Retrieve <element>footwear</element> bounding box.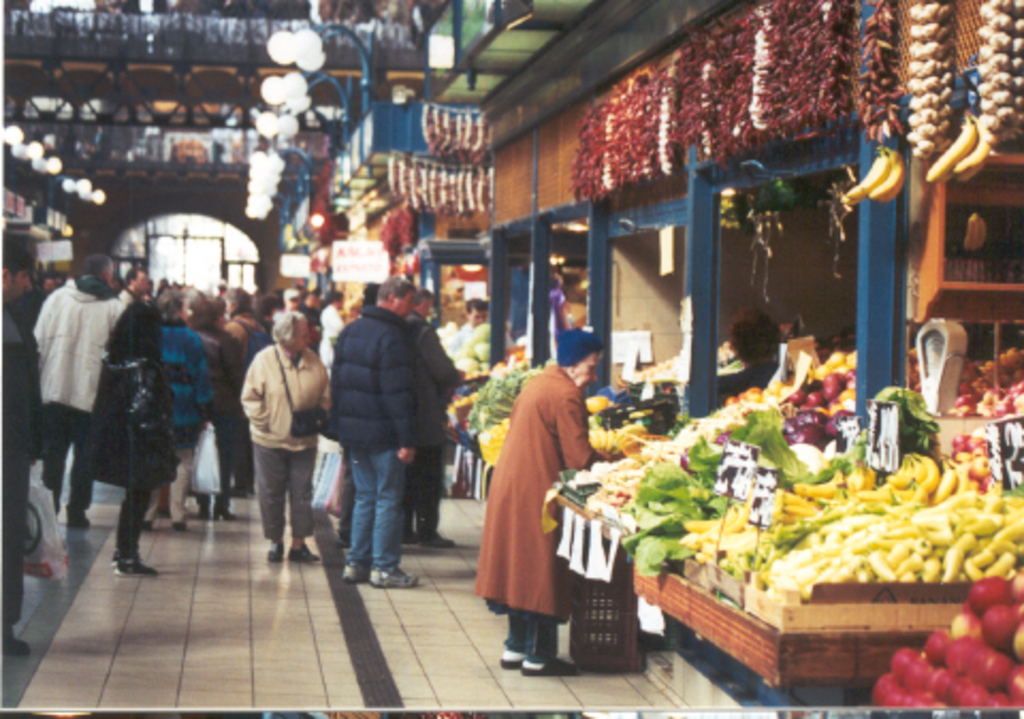
Bounding box: x1=337 y1=563 x2=369 y2=580.
